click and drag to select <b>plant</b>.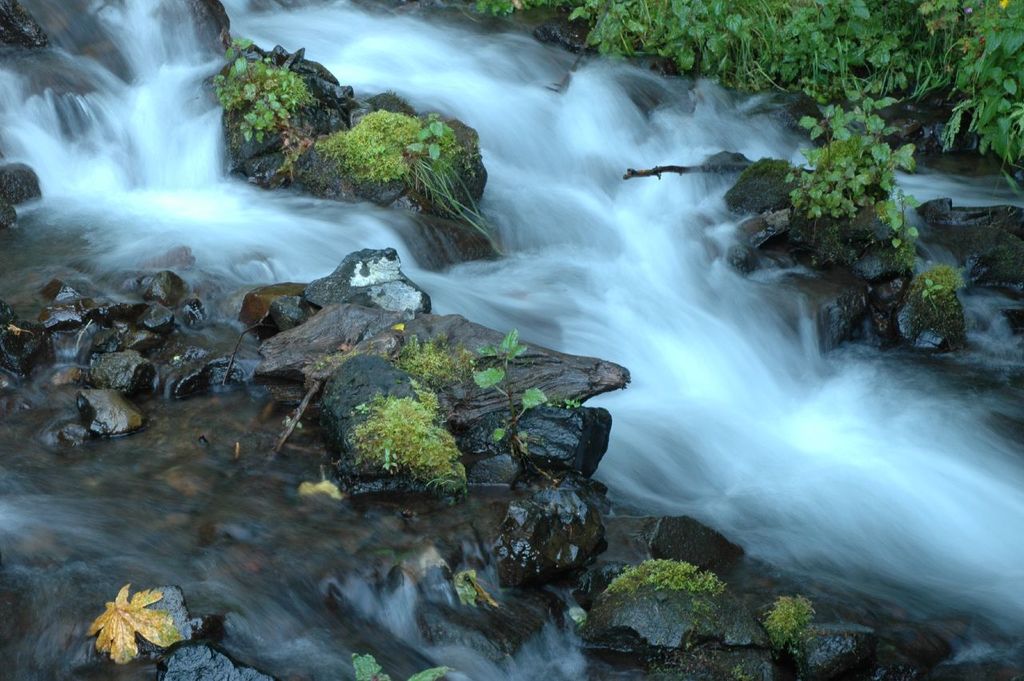
Selection: pyautogui.locateOnScreen(600, 550, 736, 625).
